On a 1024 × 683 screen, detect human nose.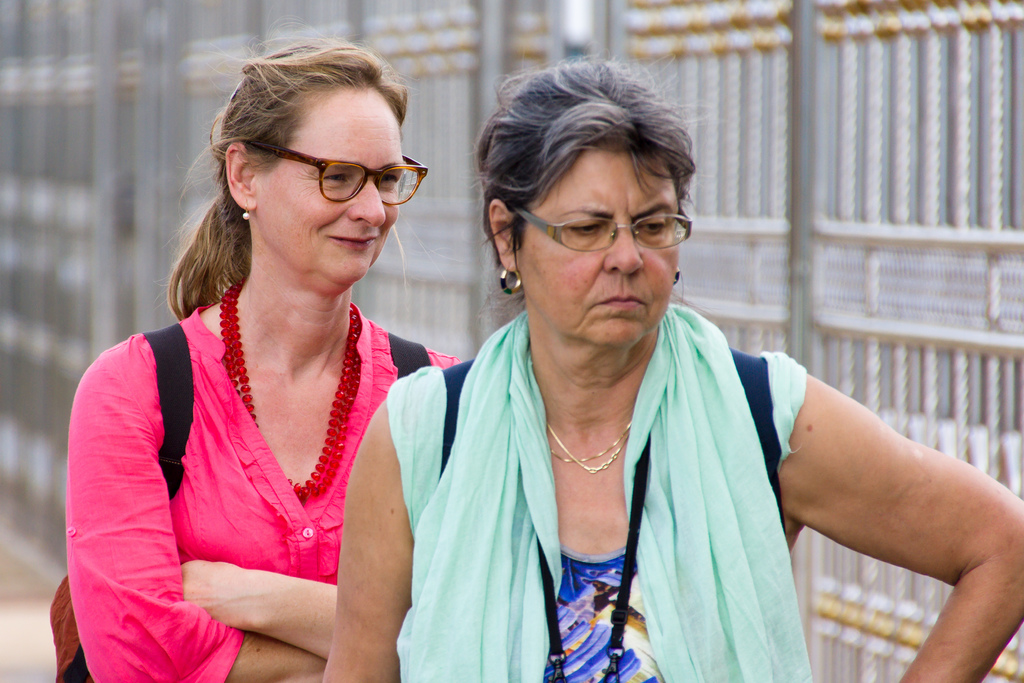
[left=348, top=173, right=397, bottom=230].
